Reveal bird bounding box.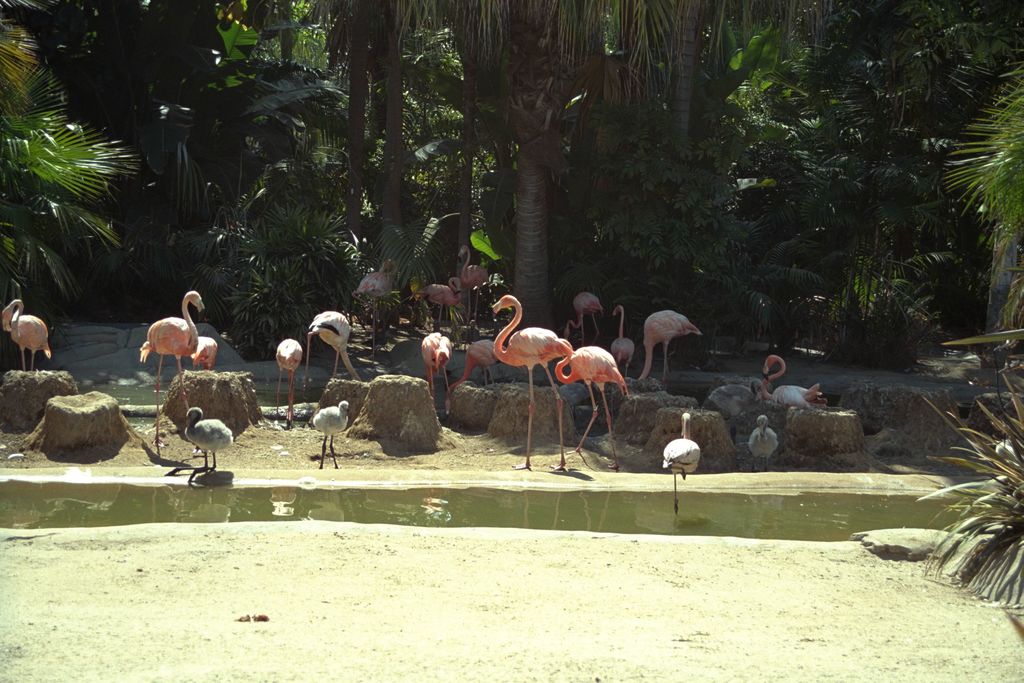
Revealed: [759,352,827,427].
